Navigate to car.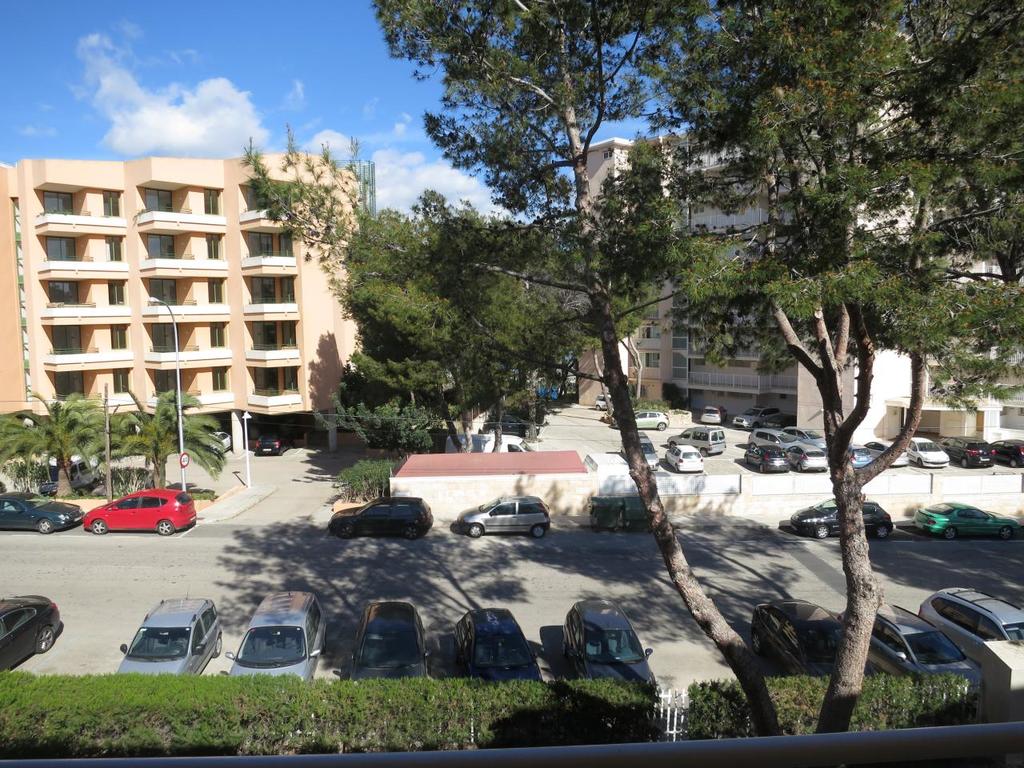
Navigation target: {"x1": 562, "y1": 602, "x2": 662, "y2": 698}.
